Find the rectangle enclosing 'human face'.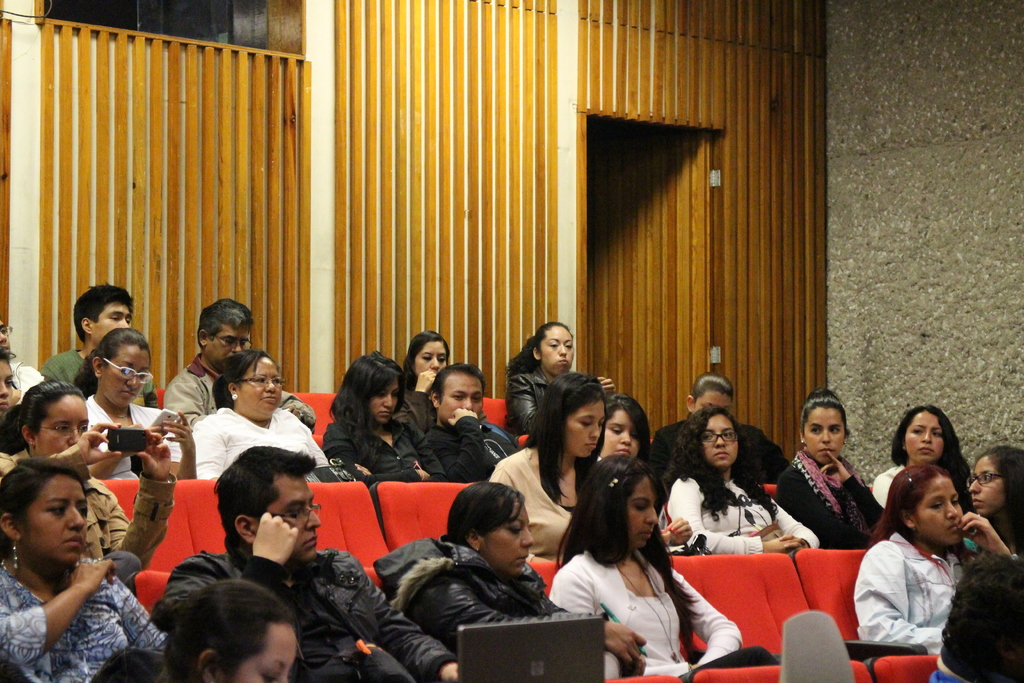
locate(233, 624, 300, 682).
